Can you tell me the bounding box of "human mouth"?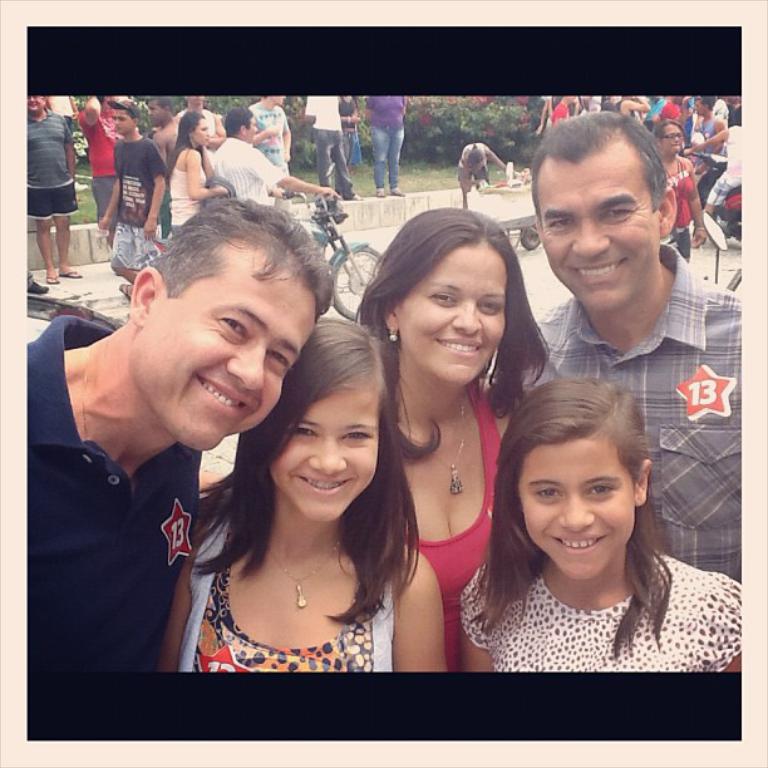
[x1=576, y1=255, x2=629, y2=285].
